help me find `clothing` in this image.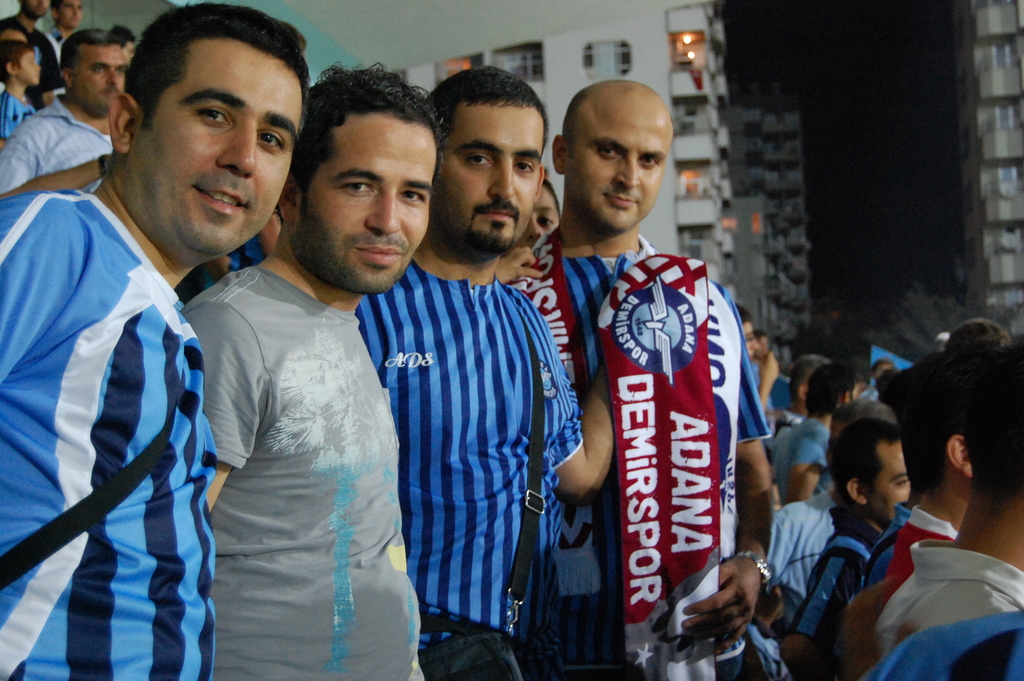
Found it: crop(758, 488, 842, 628).
